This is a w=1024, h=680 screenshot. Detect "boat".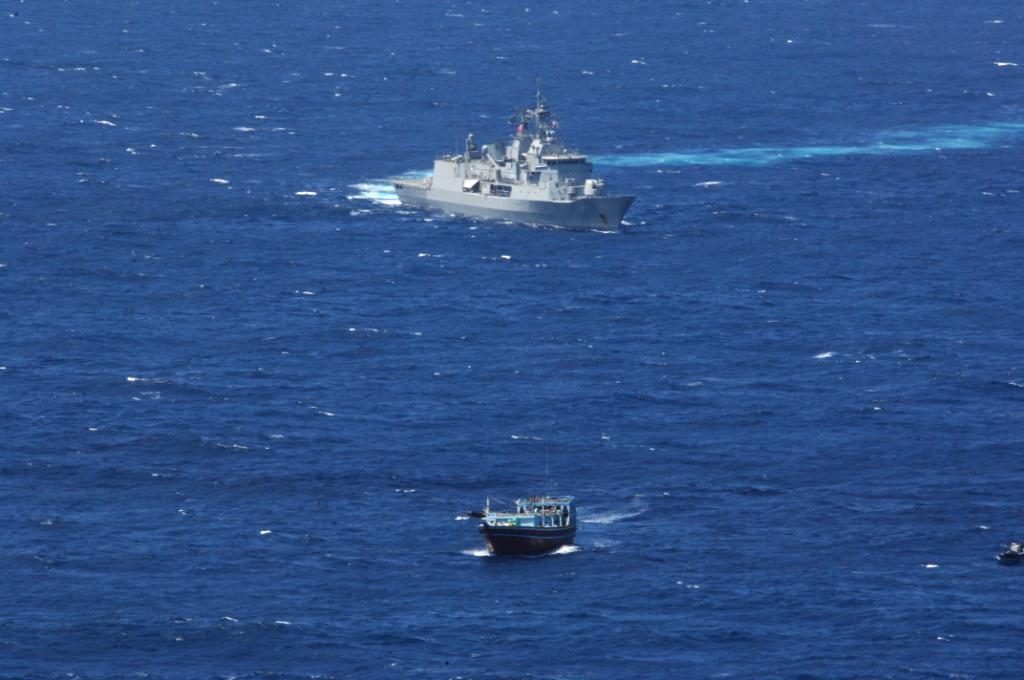
(374,91,656,224).
